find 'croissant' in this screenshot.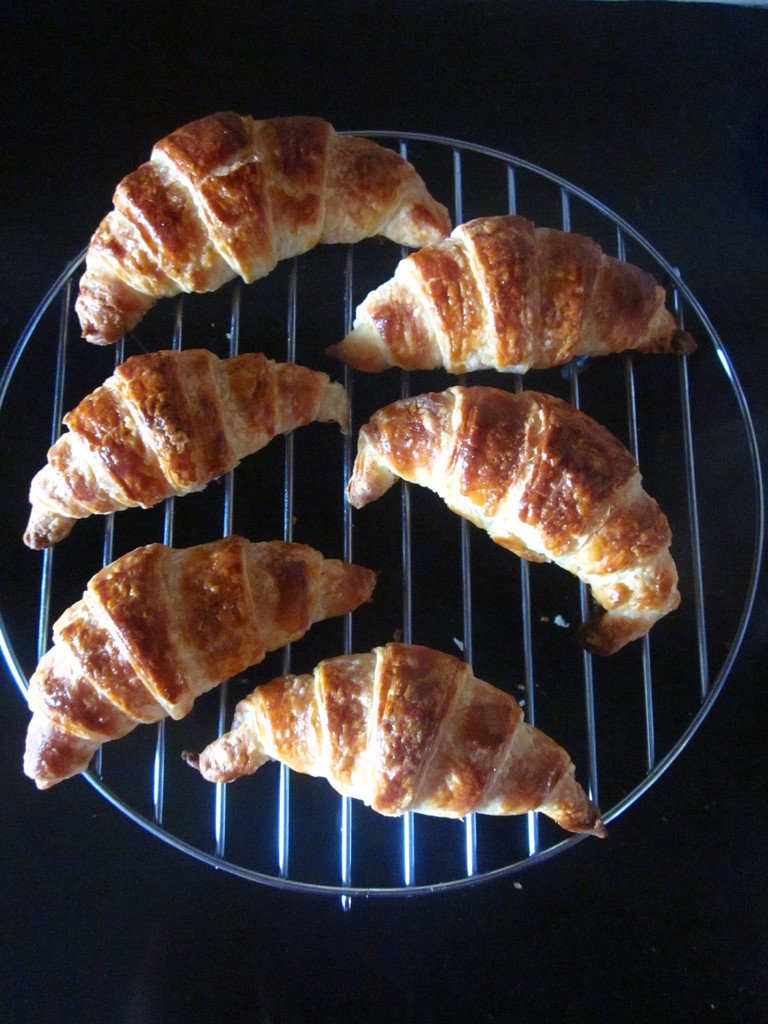
The bounding box for 'croissant' is box(26, 540, 373, 786).
